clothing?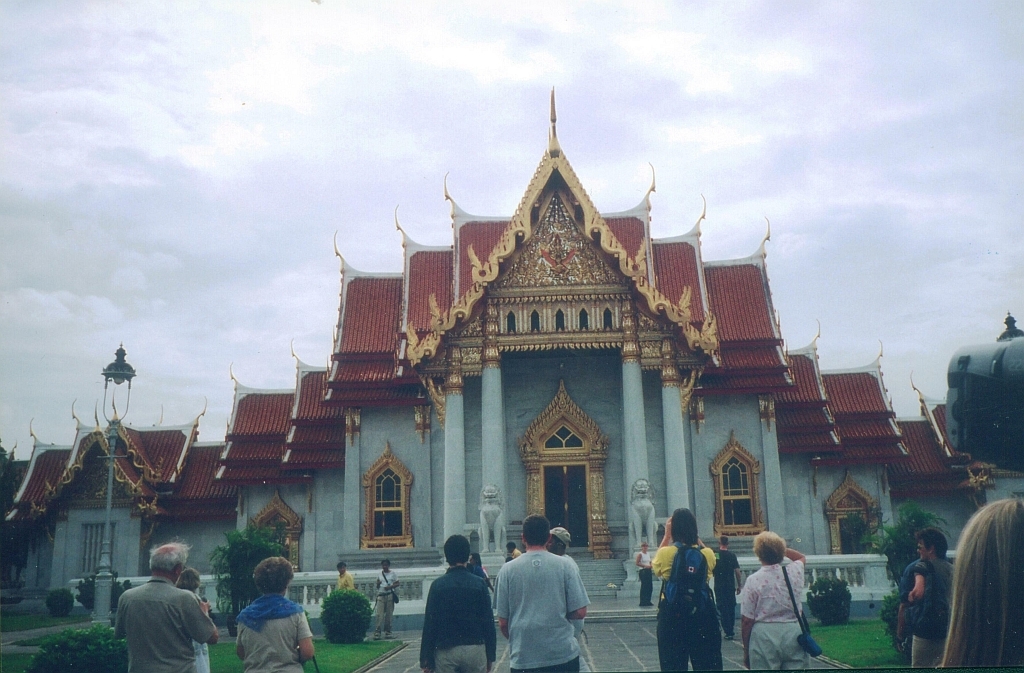
left=652, top=537, right=724, bottom=672
